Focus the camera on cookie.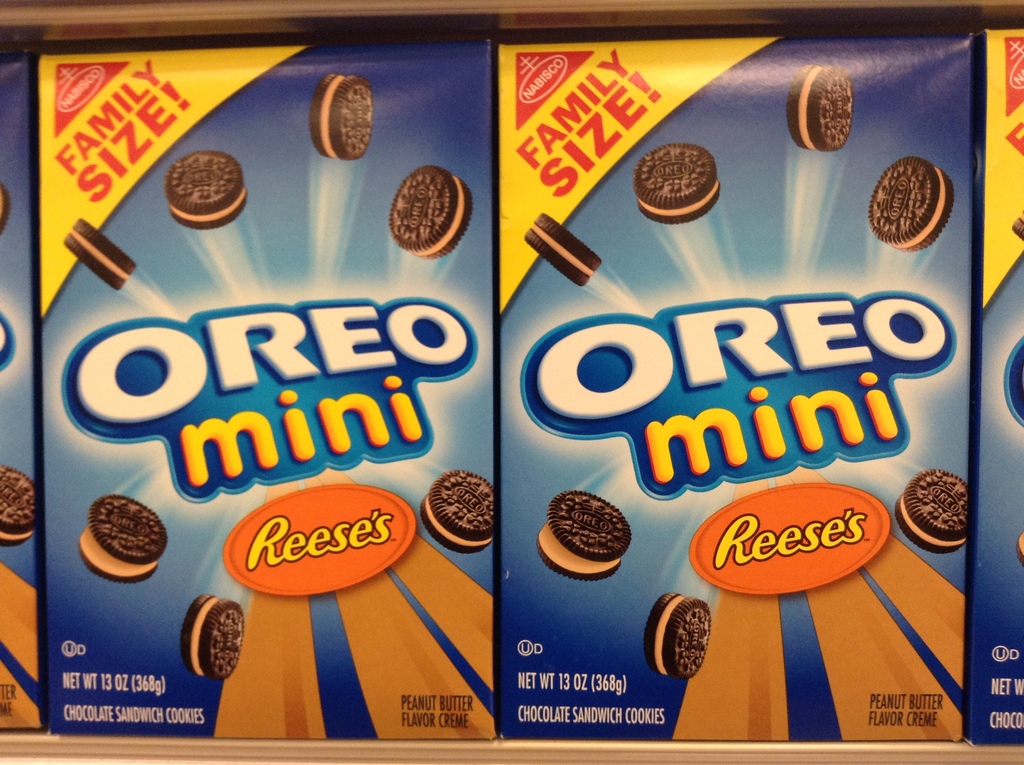
Focus region: bbox=[781, 57, 854, 152].
